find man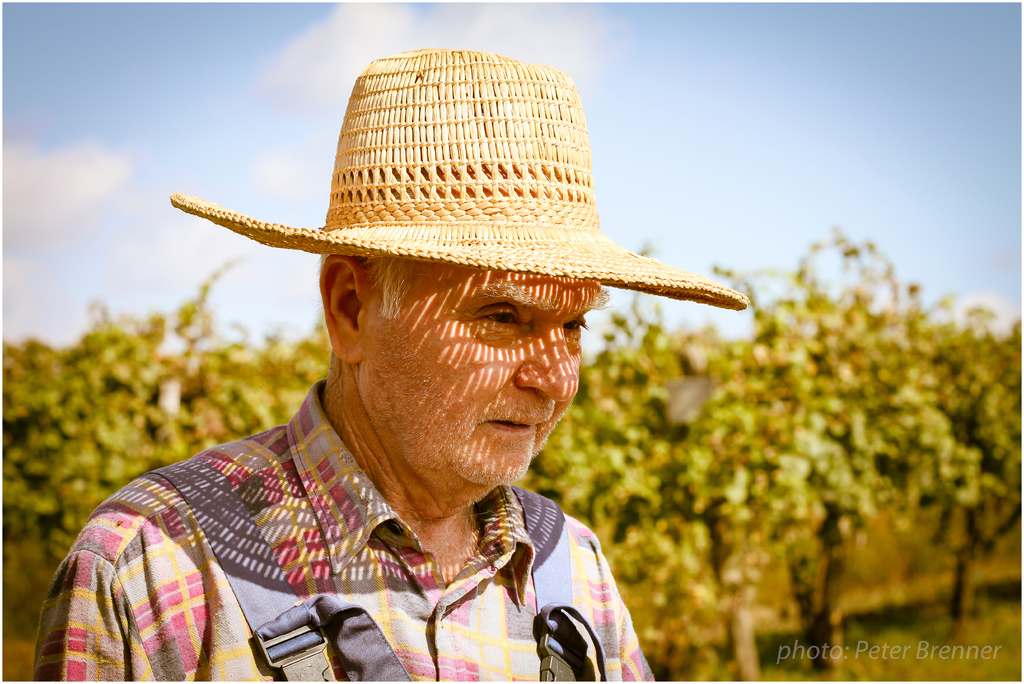
<region>79, 62, 760, 682</region>
